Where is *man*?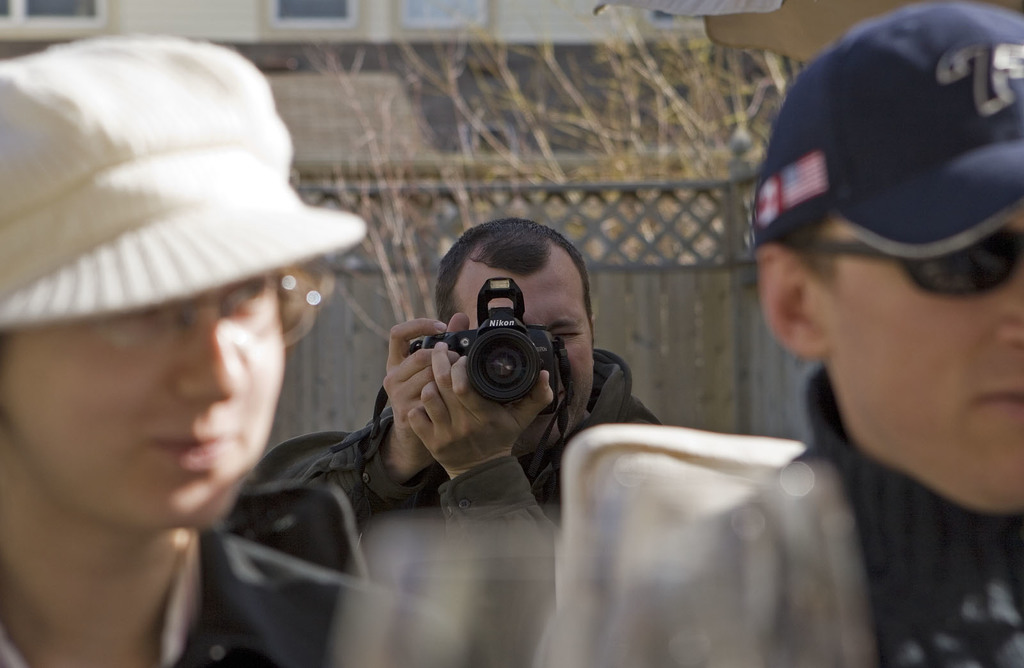
x1=534 y1=2 x2=1023 y2=667.
